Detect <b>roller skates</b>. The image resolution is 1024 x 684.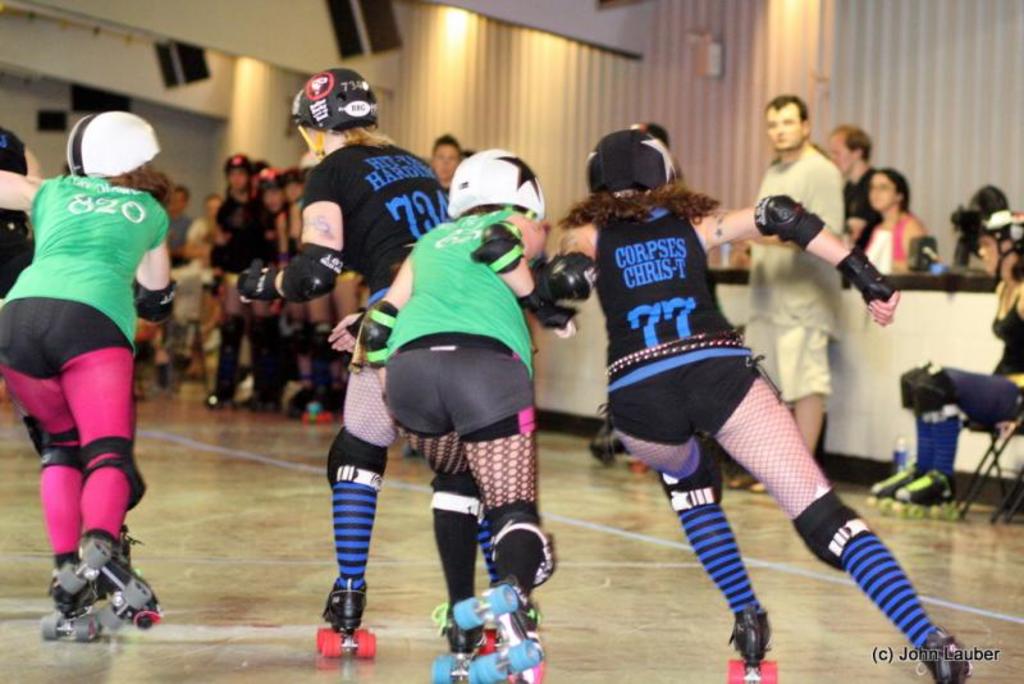
{"x1": 312, "y1": 578, "x2": 378, "y2": 661}.
